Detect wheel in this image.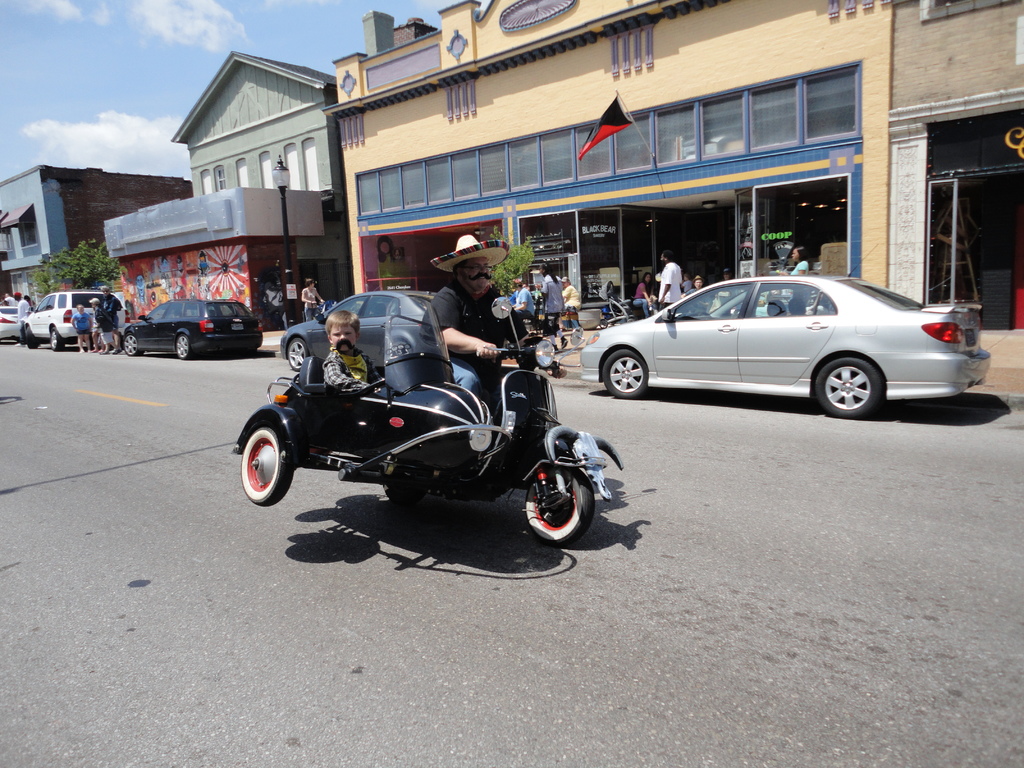
Detection: left=123, top=334, right=143, bottom=356.
